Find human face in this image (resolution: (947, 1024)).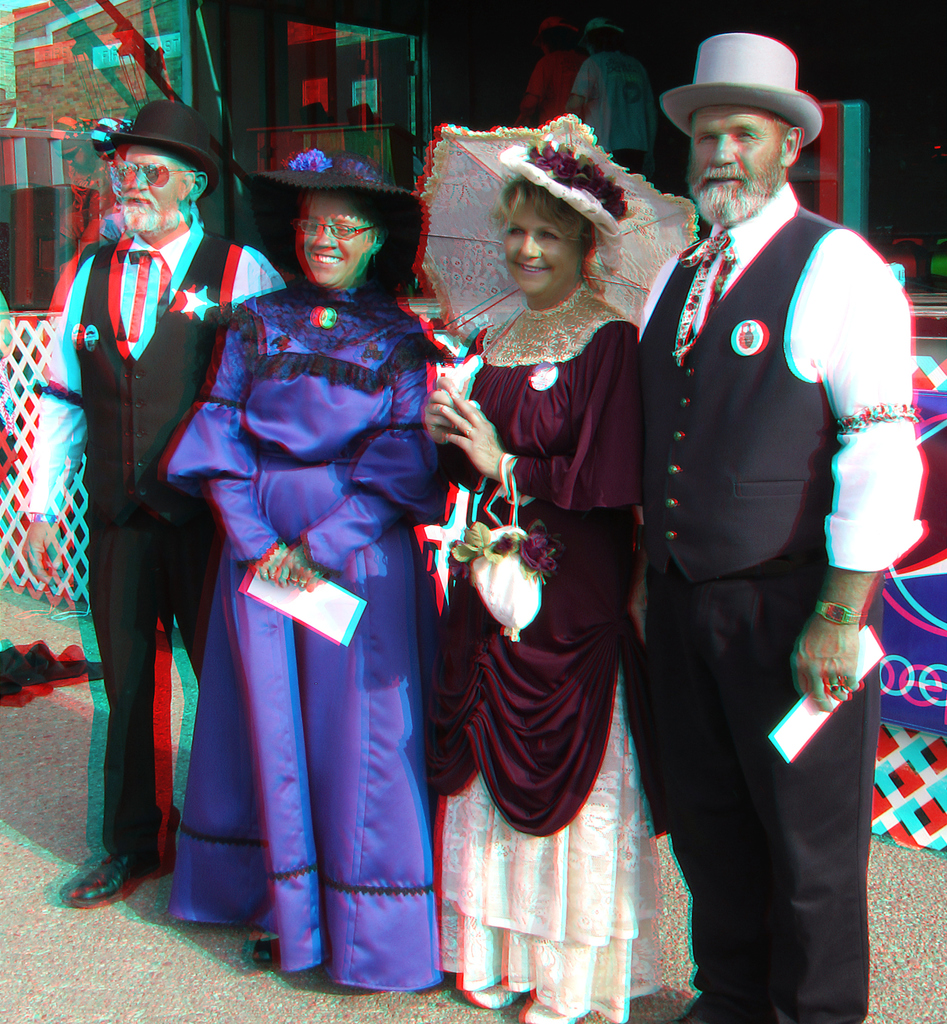
301, 194, 373, 286.
